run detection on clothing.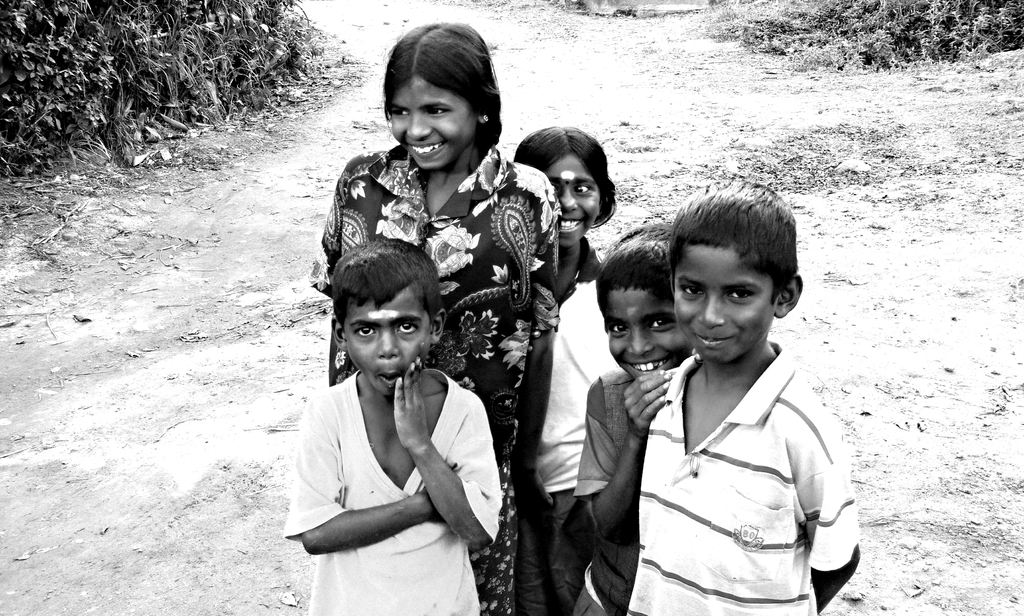
Result: [518, 240, 613, 615].
